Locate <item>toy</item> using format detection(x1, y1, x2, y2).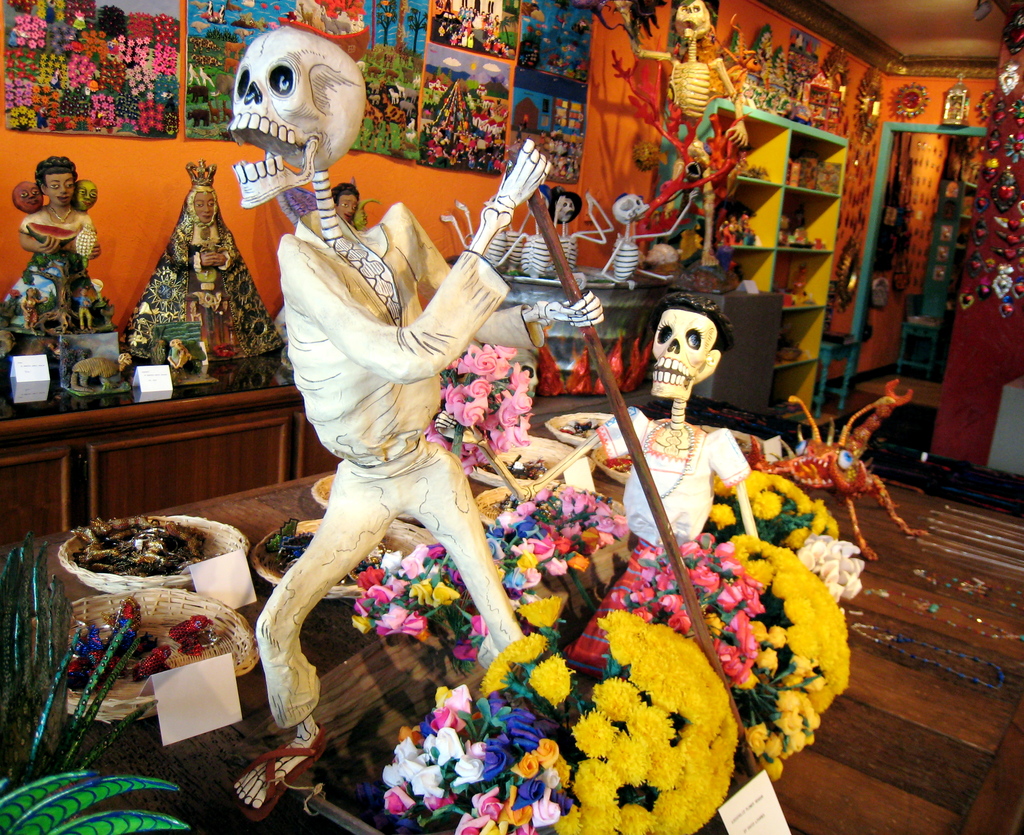
detection(336, 184, 378, 235).
